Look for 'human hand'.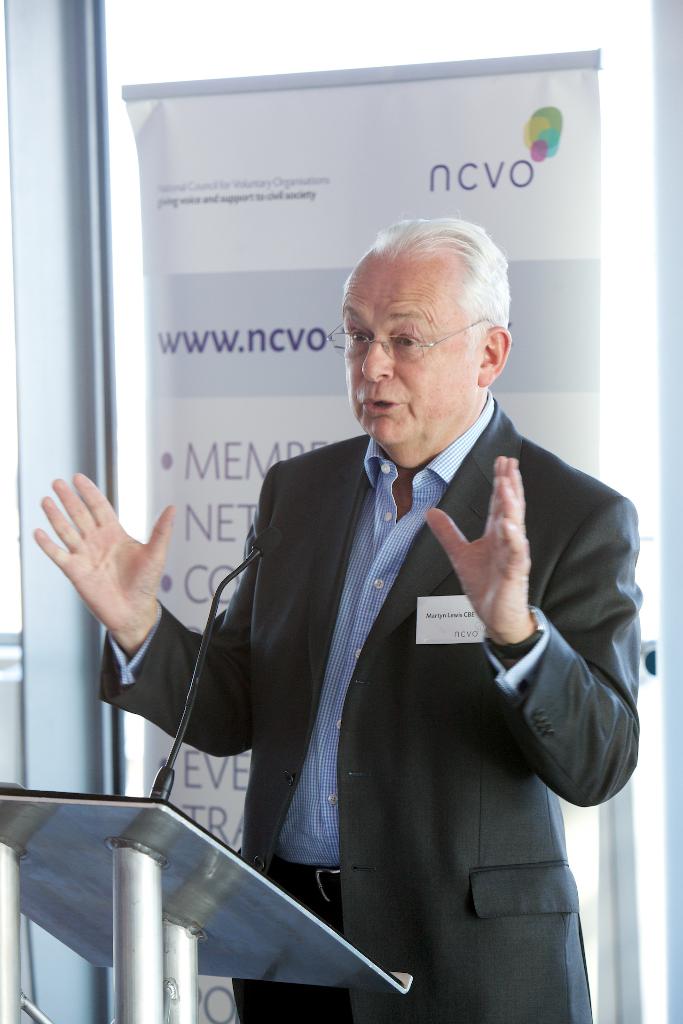
Found: bbox(42, 463, 167, 671).
